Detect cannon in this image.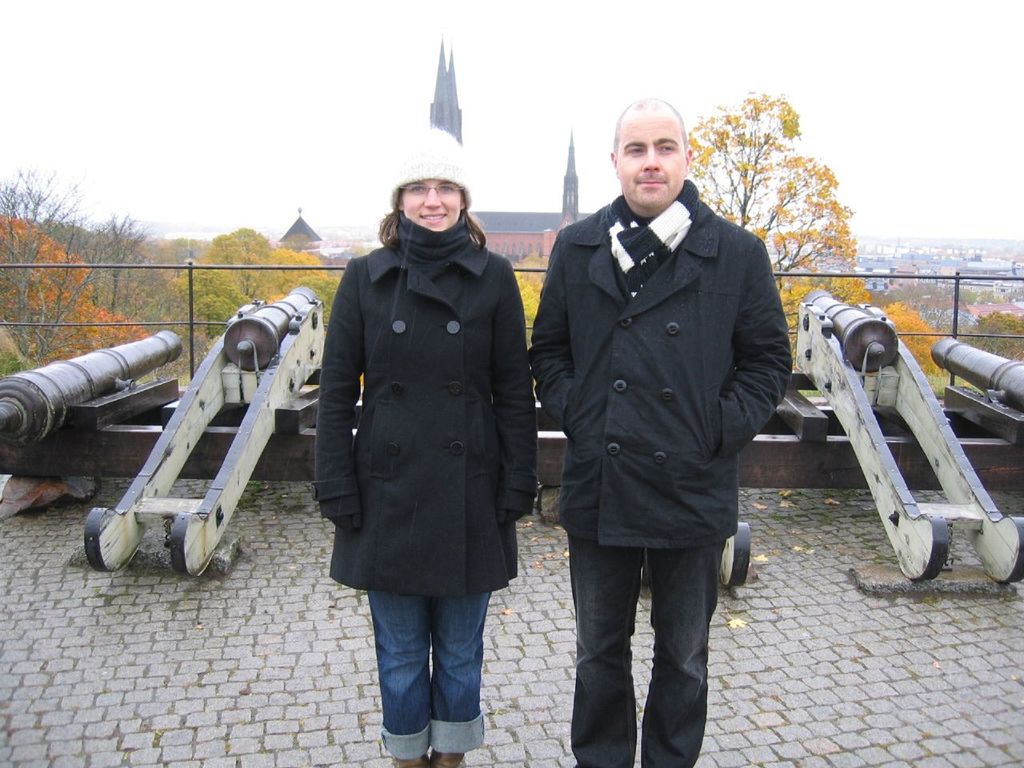
Detection: (x1=794, y1=286, x2=1023, y2=586).
